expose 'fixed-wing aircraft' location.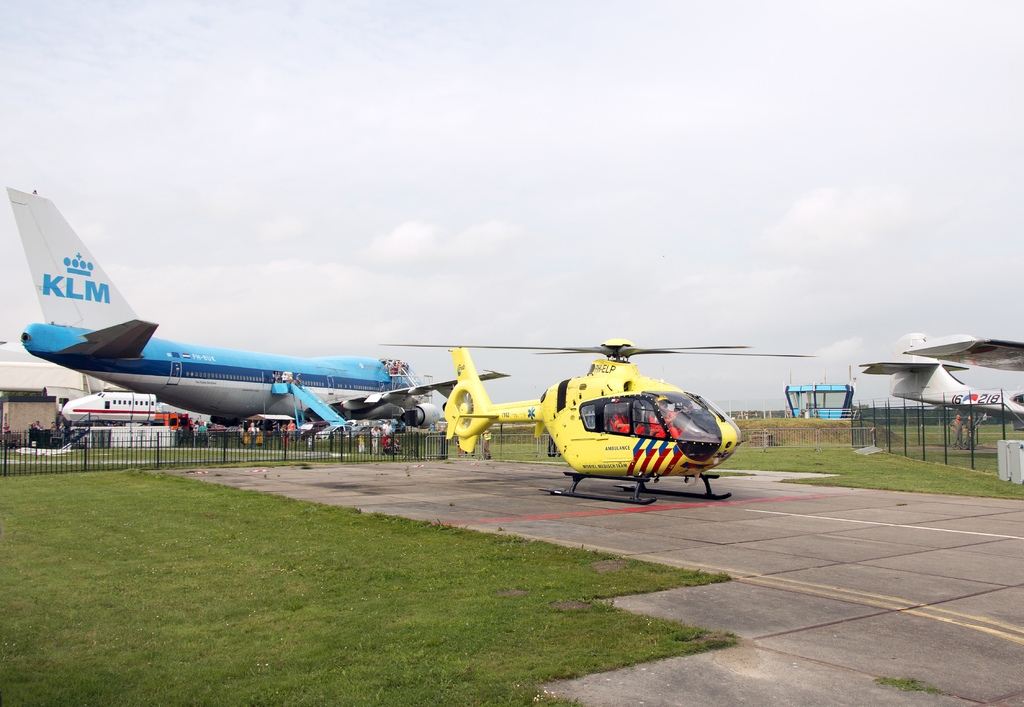
Exposed at bbox=[855, 321, 1023, 432].
